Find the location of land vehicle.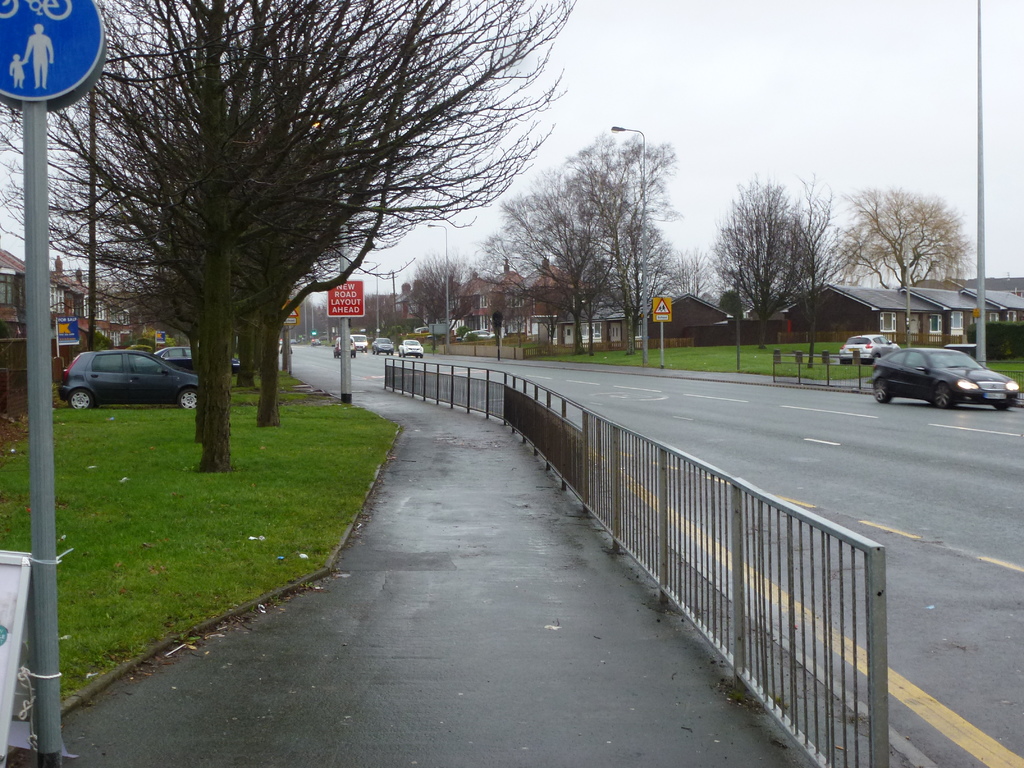
Location: bbox=(62, 352, 200, 408).
